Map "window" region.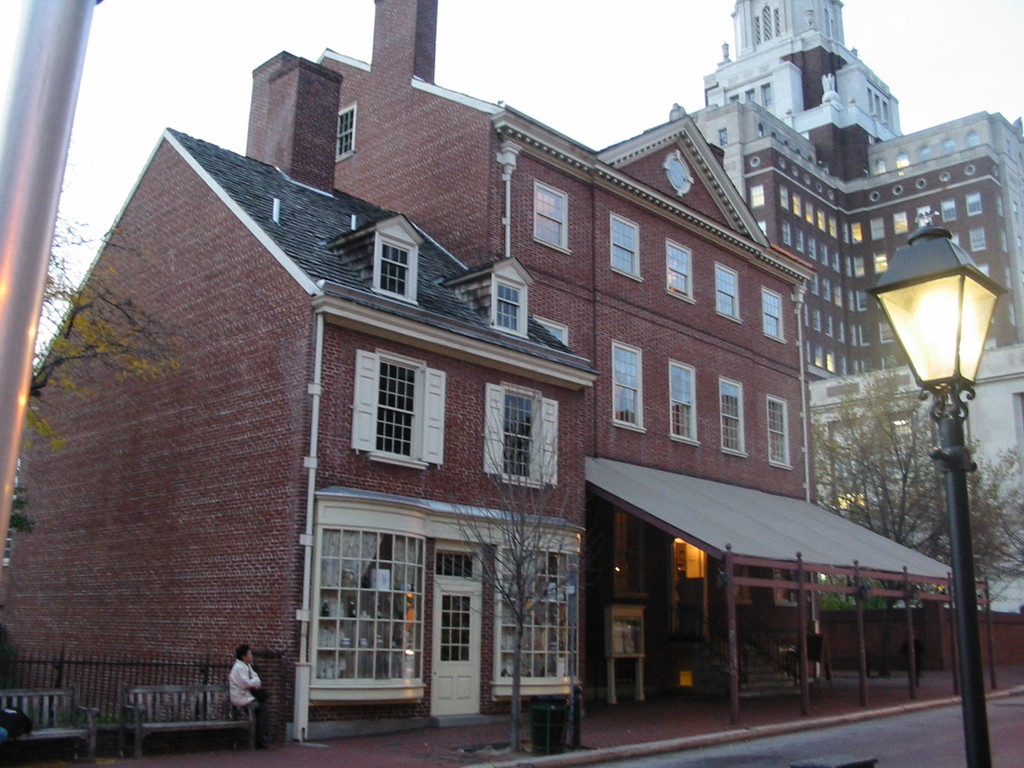
Mapped to x1=483 y1=383 x2=561 y2=492.
